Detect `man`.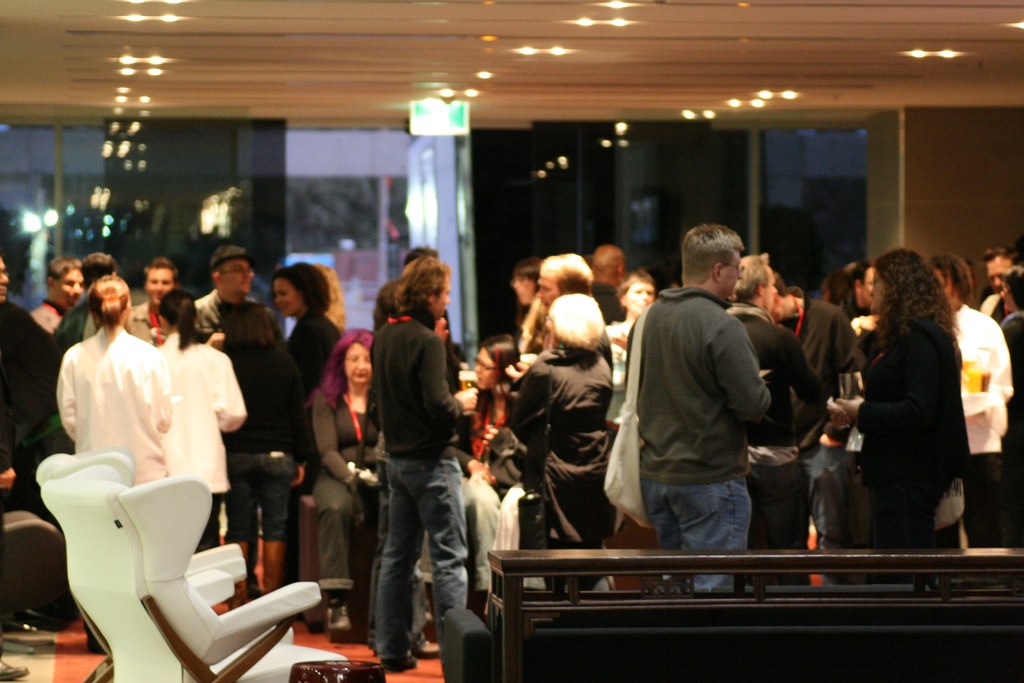
Detected at [939,252,1009,547].
